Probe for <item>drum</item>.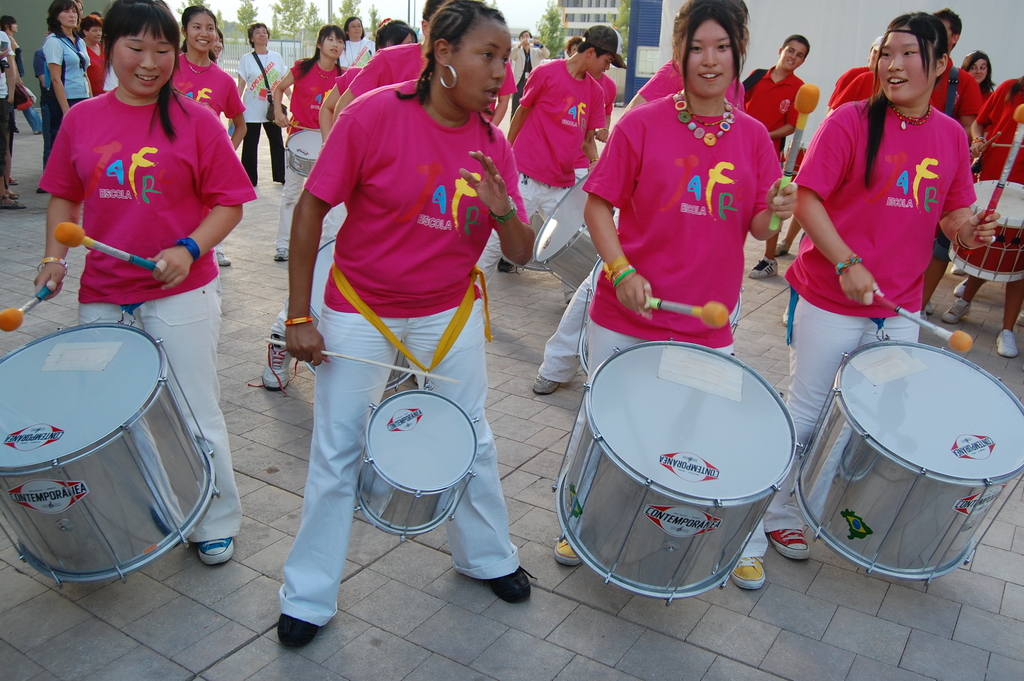
Probe result: Rect(572, 254, 740, 379).
